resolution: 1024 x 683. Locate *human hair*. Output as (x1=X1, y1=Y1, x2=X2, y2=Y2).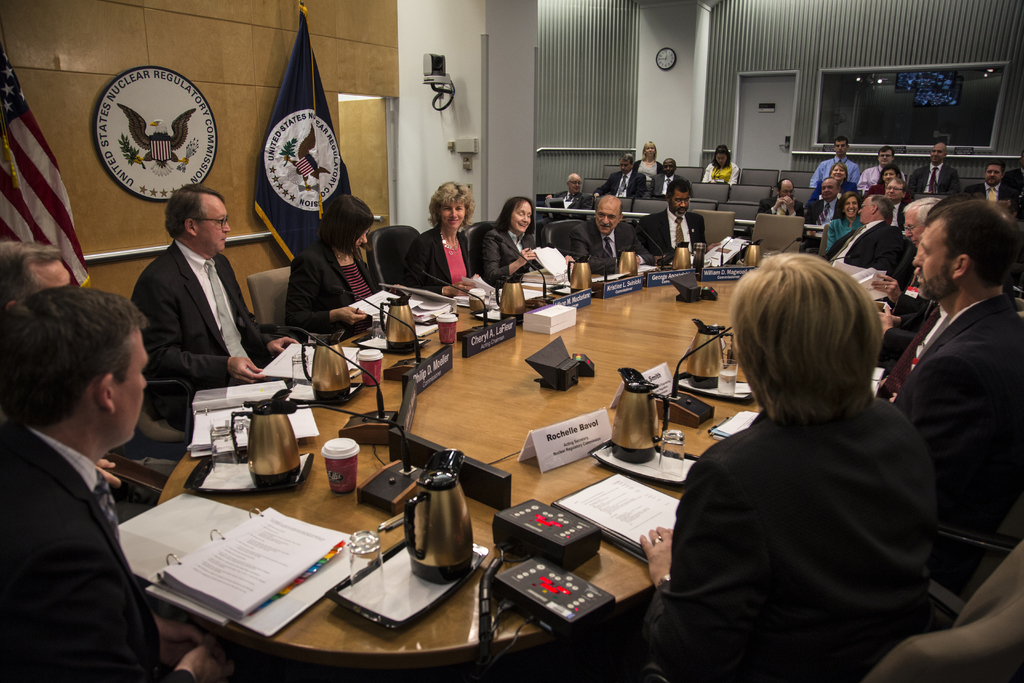
(x1=895, y1=179, x2=907, y2=192).
